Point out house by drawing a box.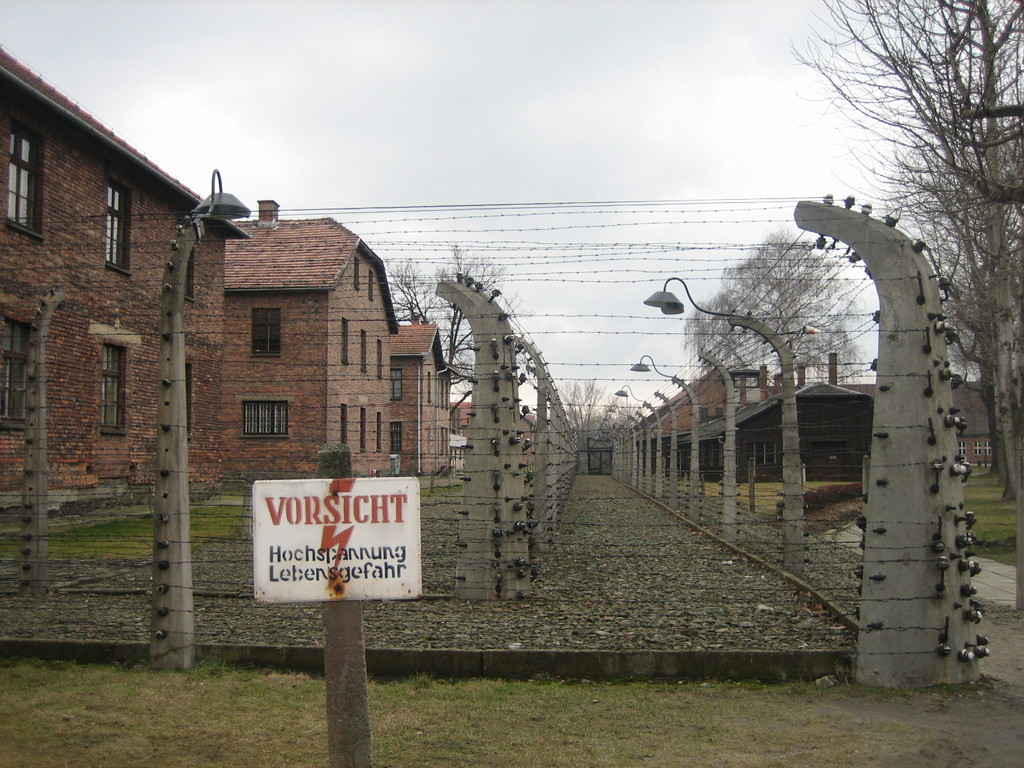
bbox(947, 363, 996, 478).
